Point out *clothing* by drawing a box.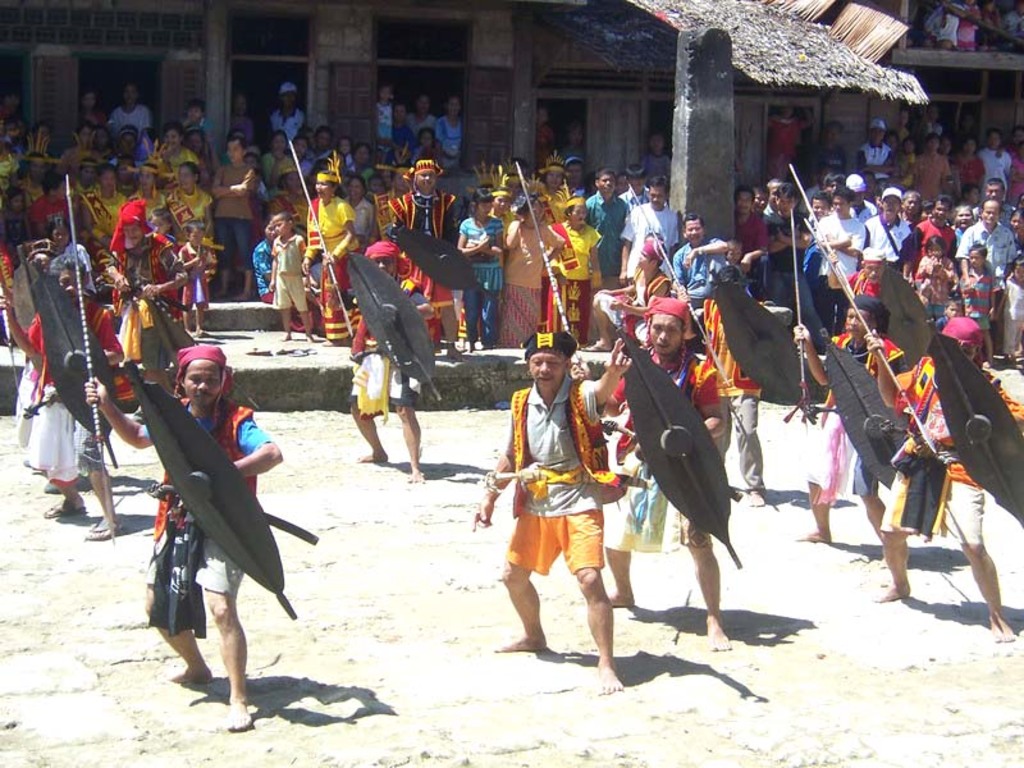
(955, 220, 1015, 276).
